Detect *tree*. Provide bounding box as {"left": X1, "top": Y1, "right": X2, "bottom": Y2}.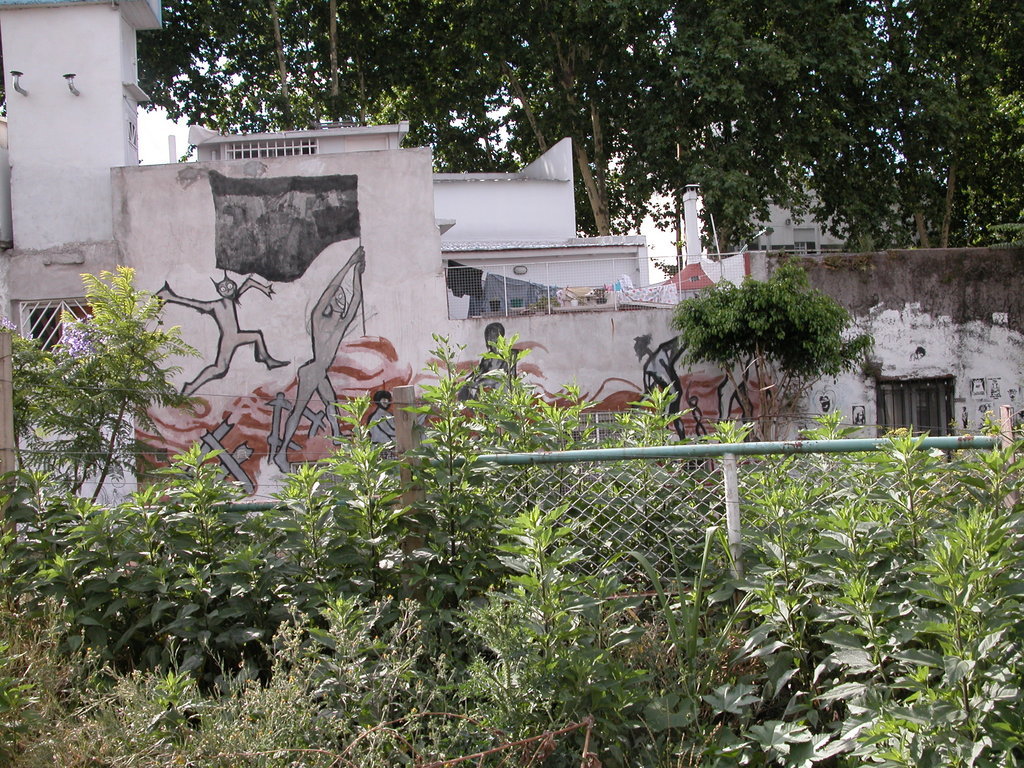
{"left": 137, "top": 3, "right": 269, "bottom": 124}.
